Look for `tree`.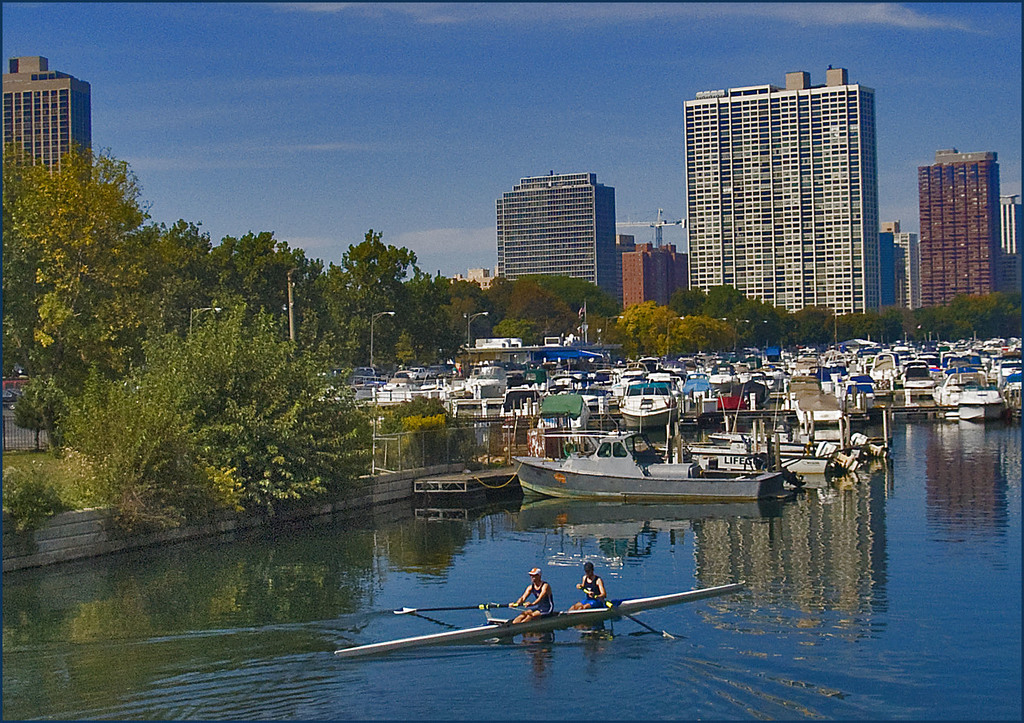
Found: [320,230,447,360].
